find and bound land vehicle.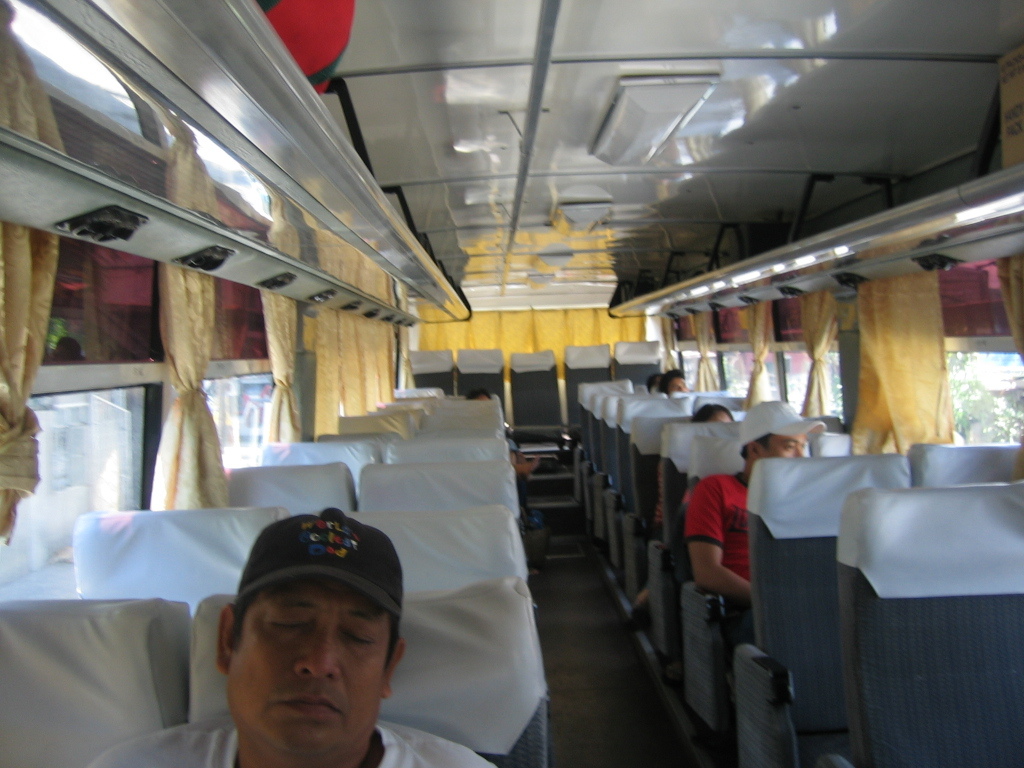
Bound: select_region(0, 120, 1023, 767).
